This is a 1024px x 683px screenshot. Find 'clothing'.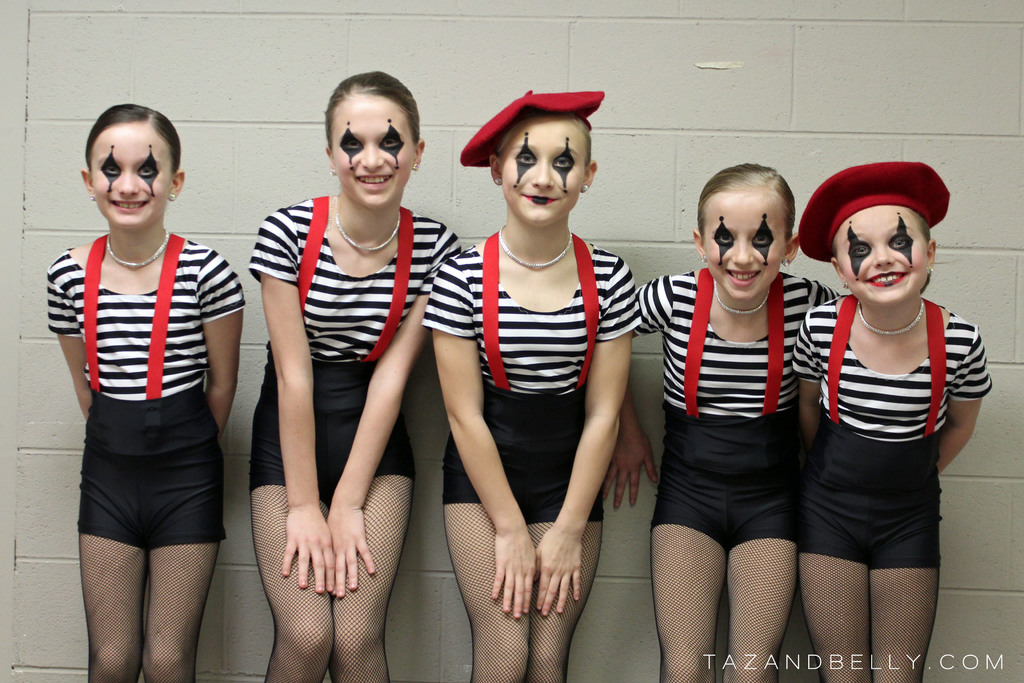
Bounding box: left=249, top=202, right=456, bottom=497.
